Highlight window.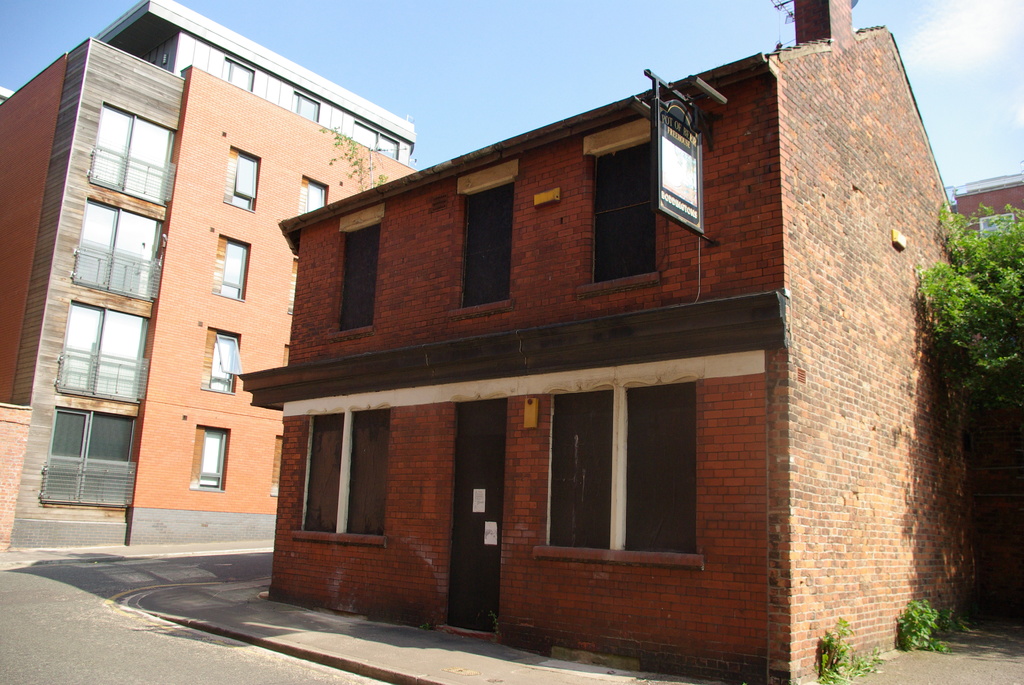
Highlighted region: crop(464, 179, 516, 310).
